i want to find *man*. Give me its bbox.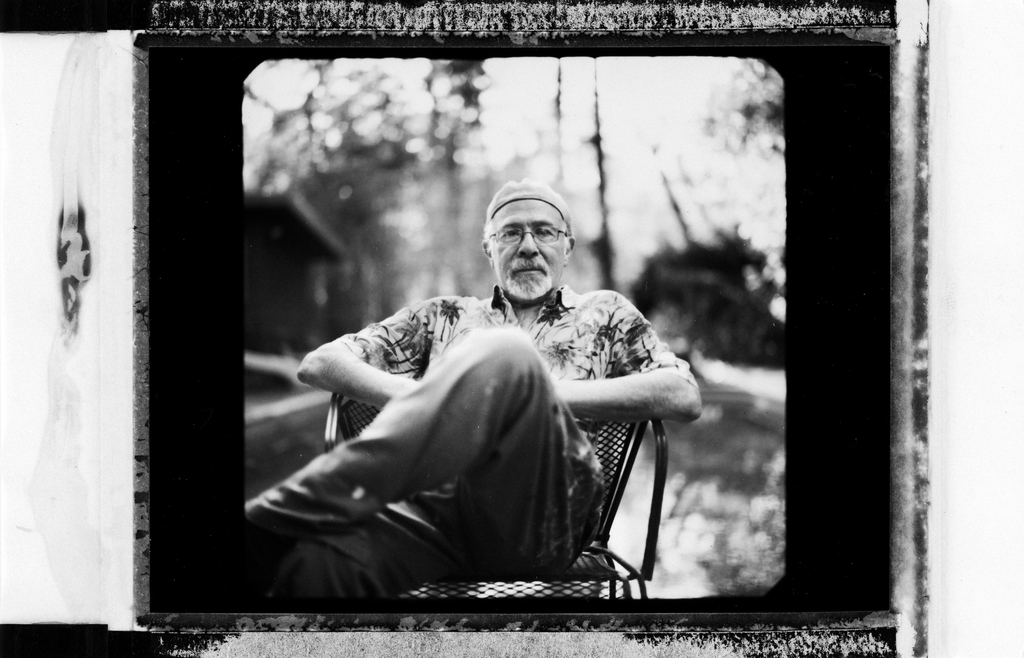
region(287, 191, 673, 621).
